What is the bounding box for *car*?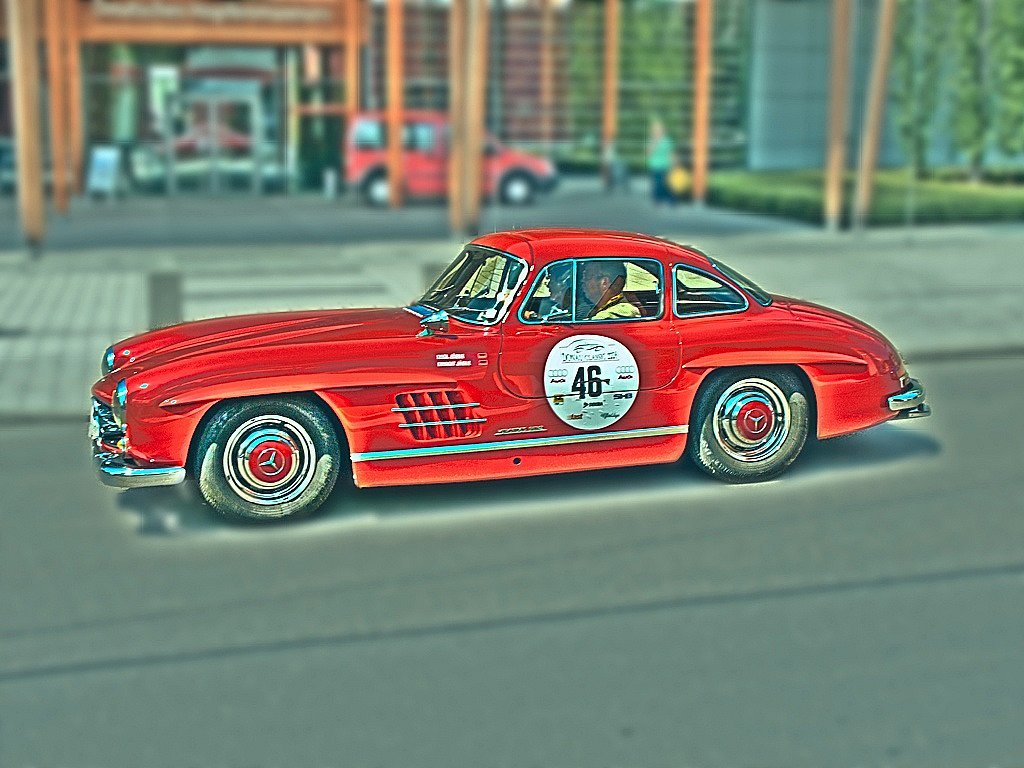
{"left": 92, "top": 224, "right": 925, "bottom": 514}.
